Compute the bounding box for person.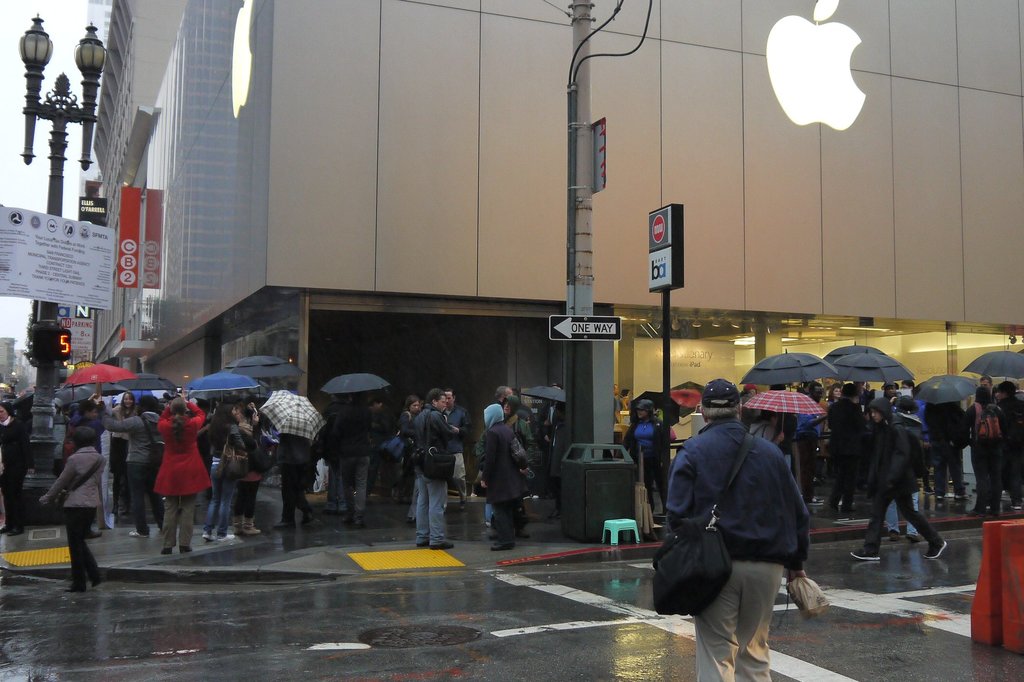
[x1=330, y1=386, x2=375, y2=523].
